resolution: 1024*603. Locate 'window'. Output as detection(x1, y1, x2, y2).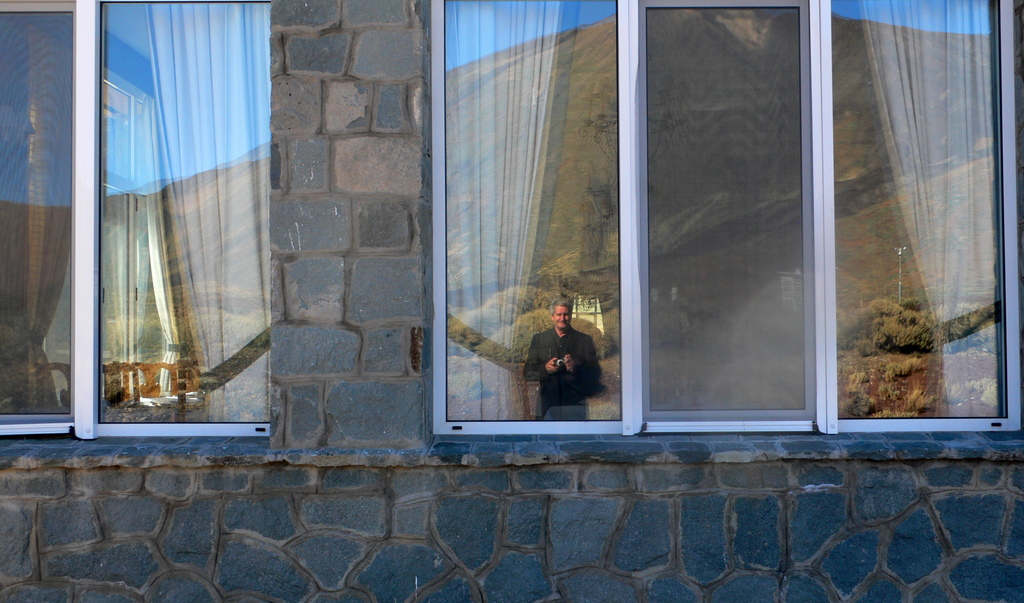
detection(794, 0, 1000, 454).
